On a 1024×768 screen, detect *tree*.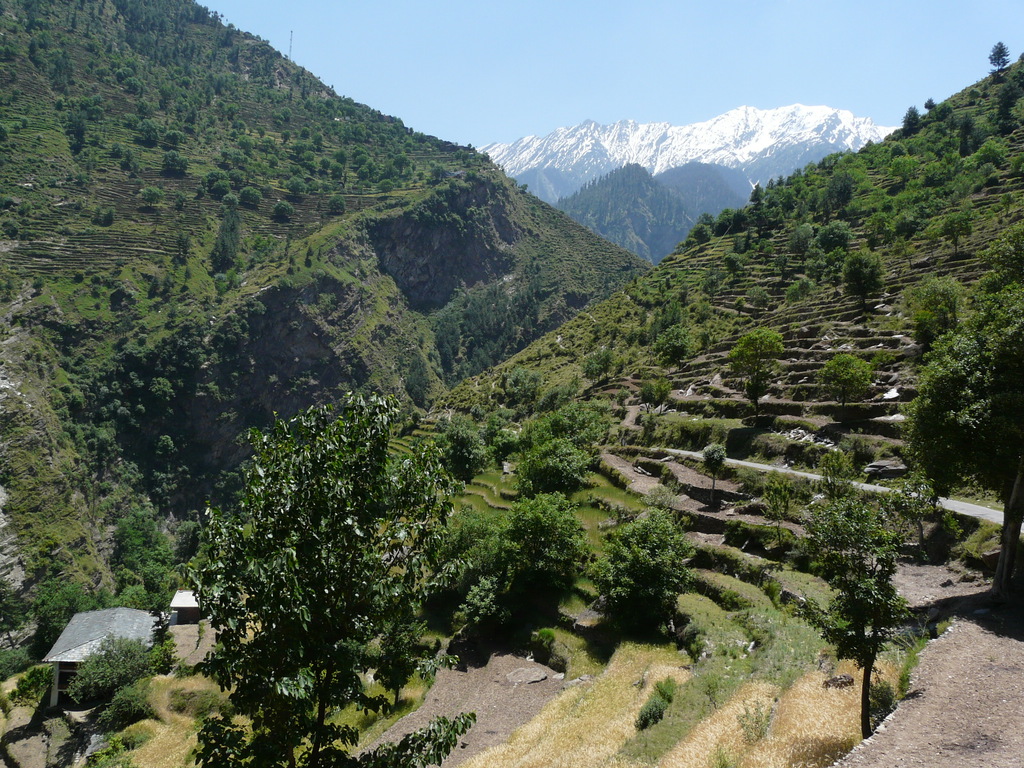
locate(459, 154, 470, 163).
